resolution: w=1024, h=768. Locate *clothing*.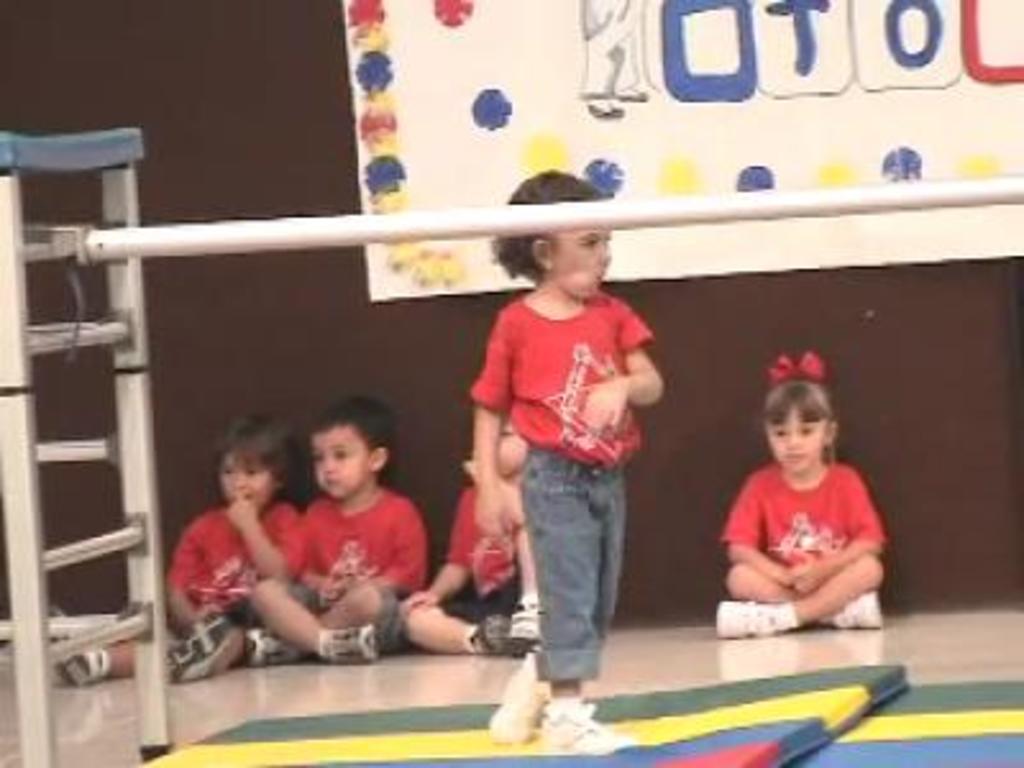
[x1=468, y1=282, x2=663, y2=668].
